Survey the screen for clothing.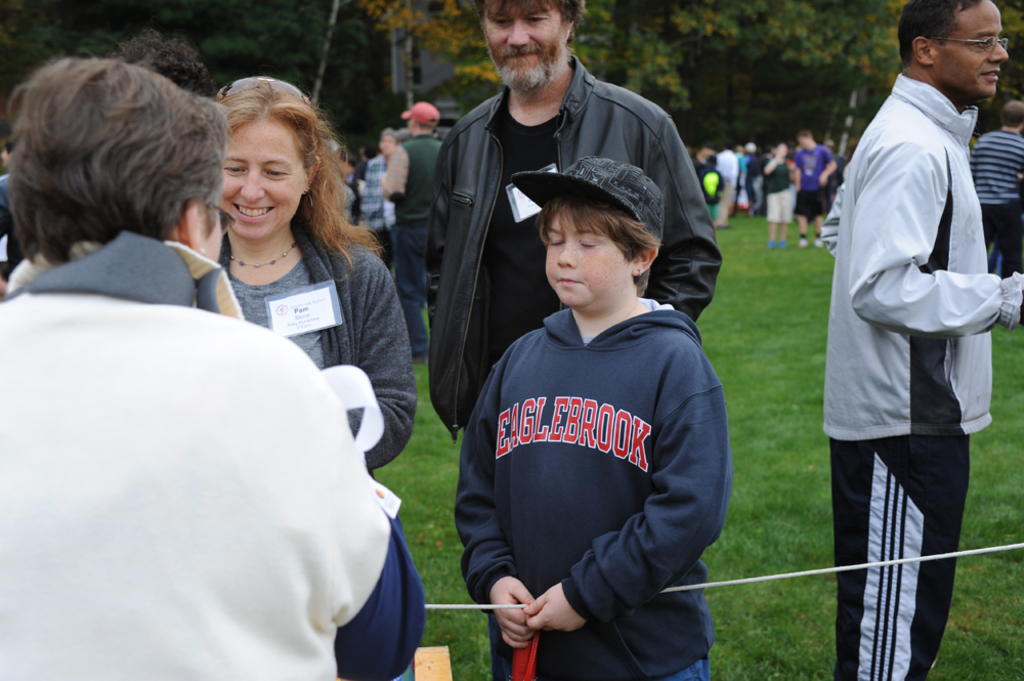
Survey found: rect(214, 217, 422, 474).
